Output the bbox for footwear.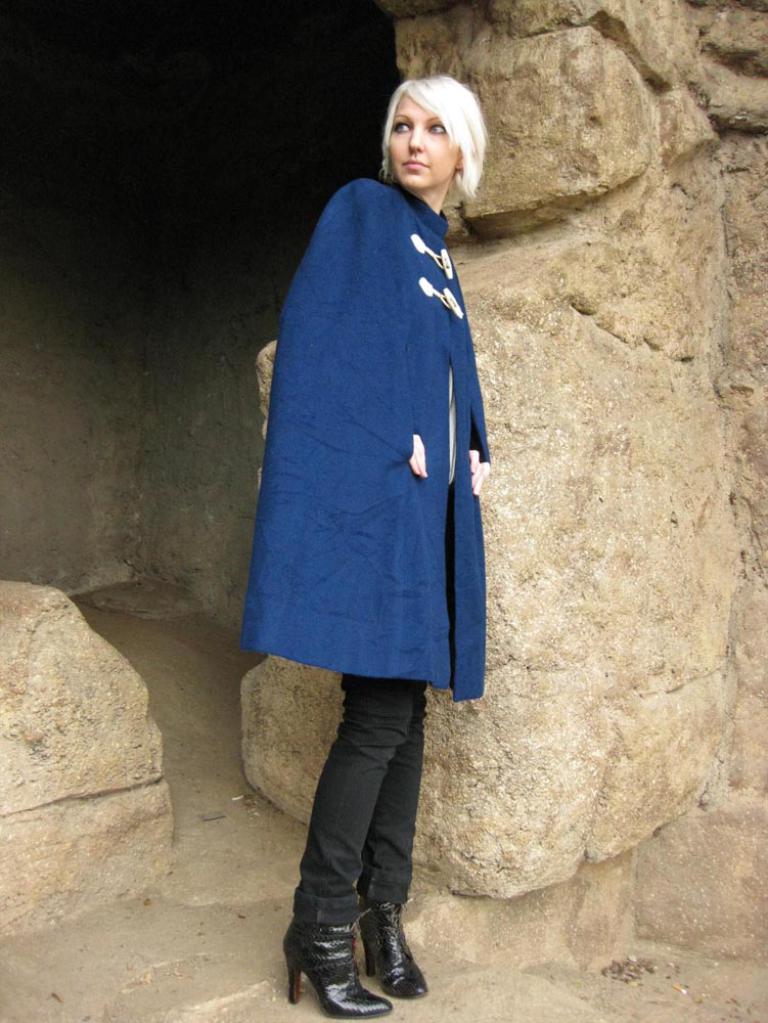
[284, 916, 397, 1022].
